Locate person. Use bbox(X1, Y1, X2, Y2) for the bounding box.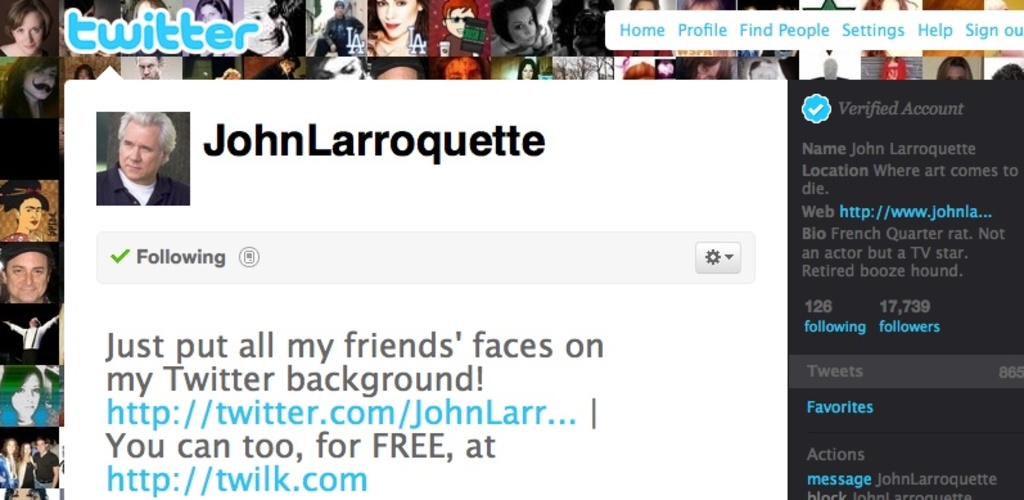
bbox(3, 247, 59, 310).
